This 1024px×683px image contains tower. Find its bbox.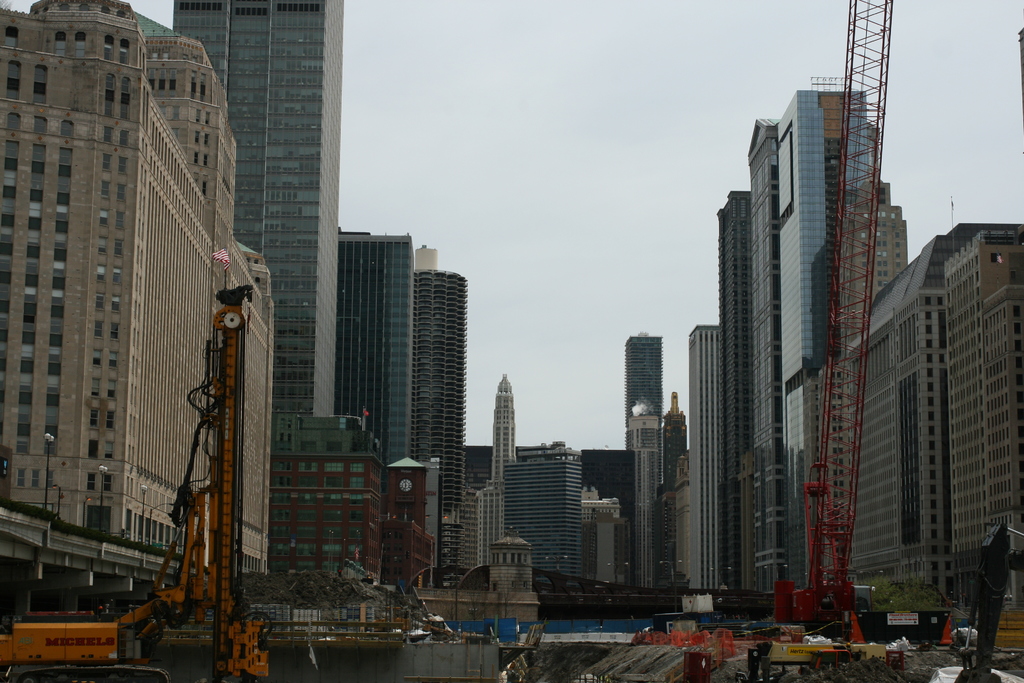
left=781, top=78, right=872, bottom=587.
